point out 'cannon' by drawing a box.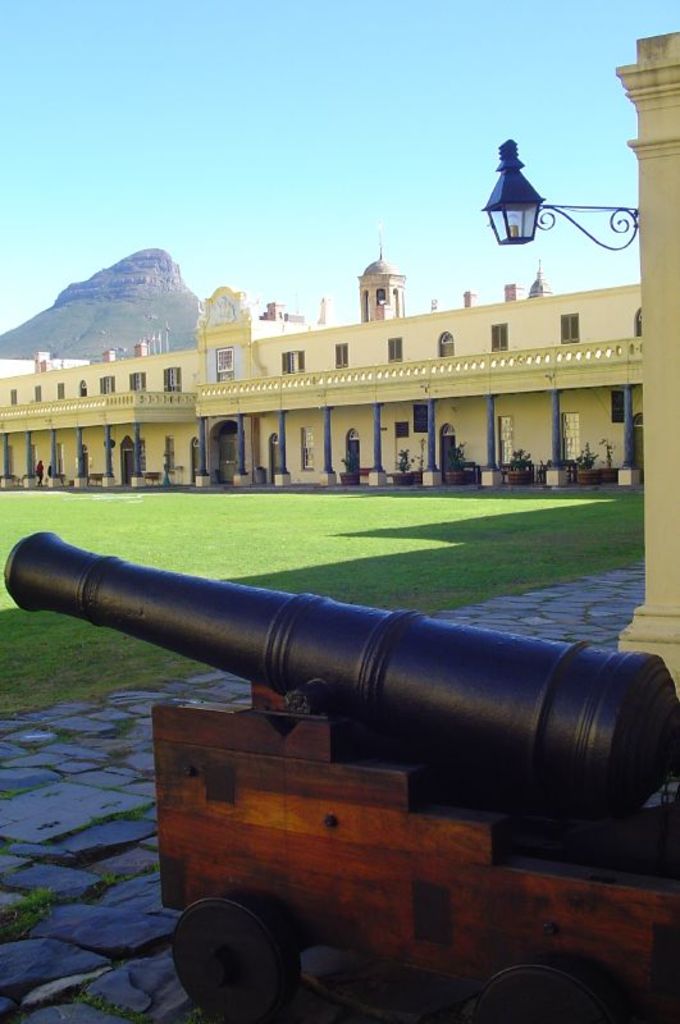
[x1=4, y1=531, x2=679, y2=1023].
